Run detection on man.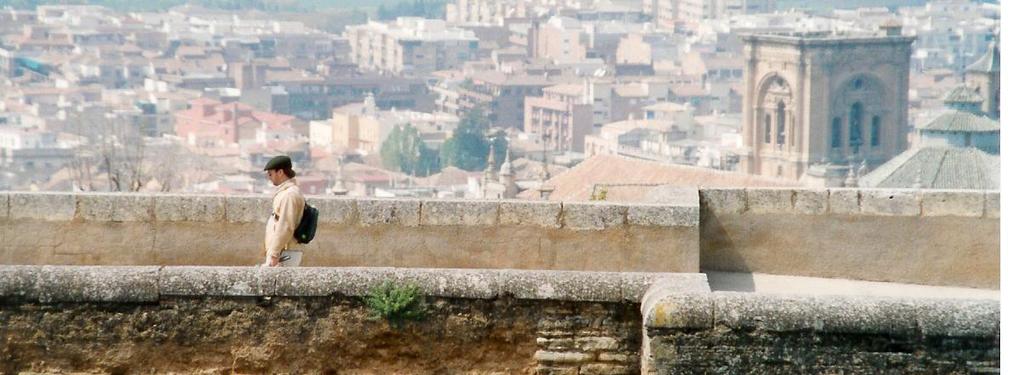
Result: (252, 158, 312, 270).
